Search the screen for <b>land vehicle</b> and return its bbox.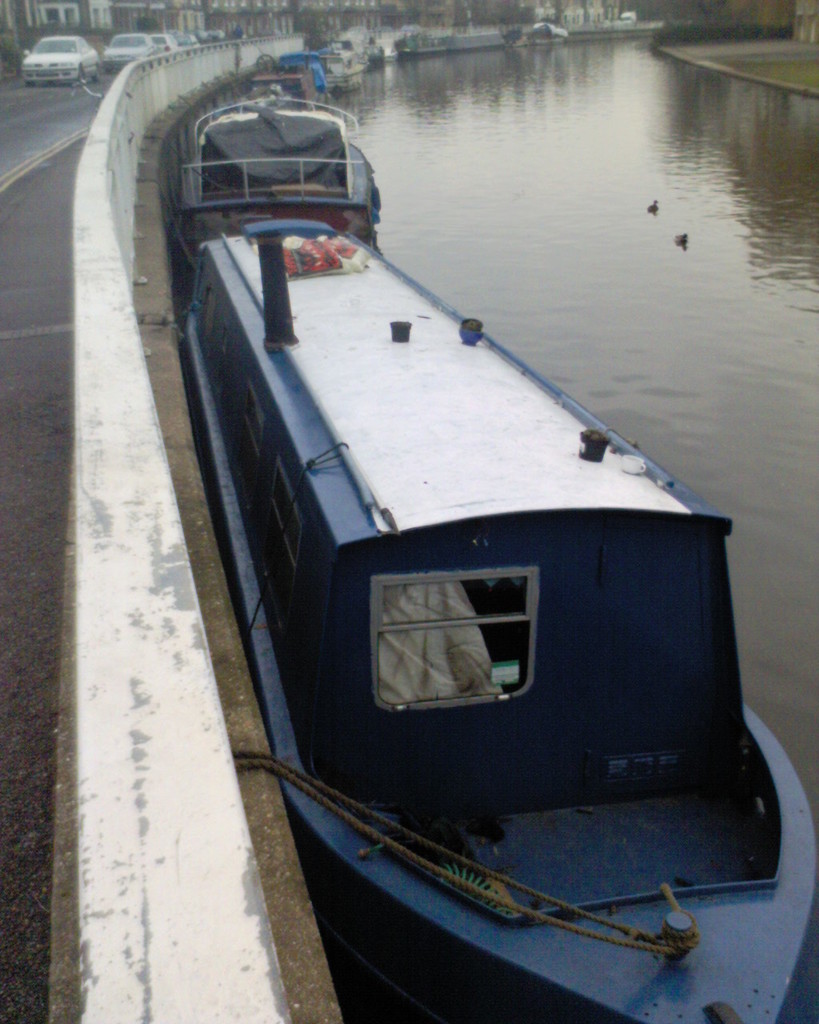
Found: box=[206, 26, 230, 42].
